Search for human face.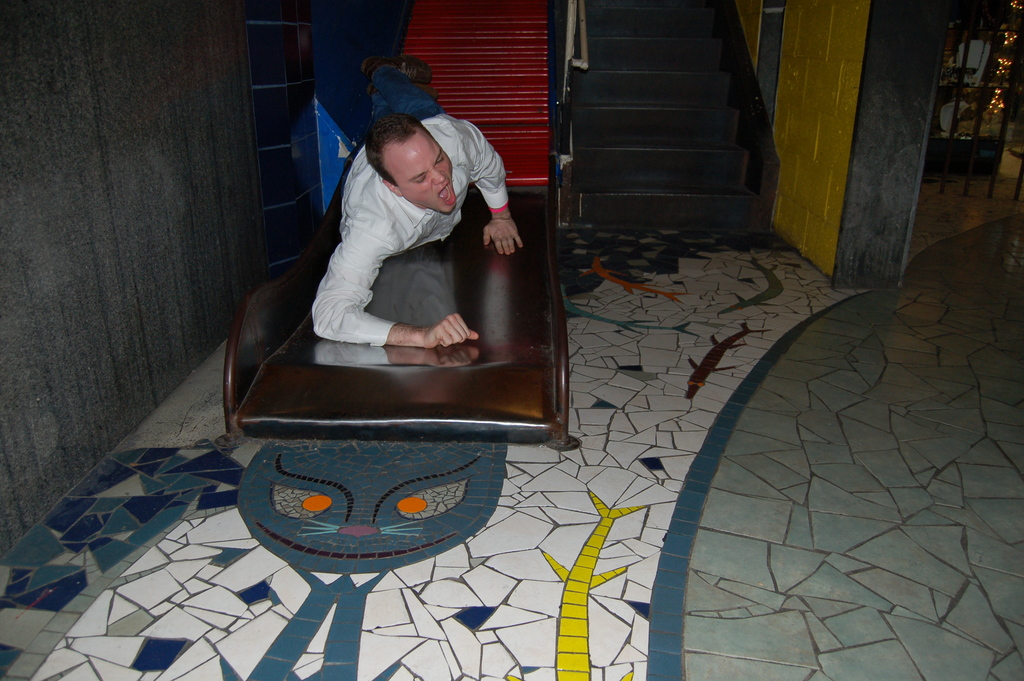
Found at {"left": 390, "top": 127, "right": 459, "bottom": 215}.
